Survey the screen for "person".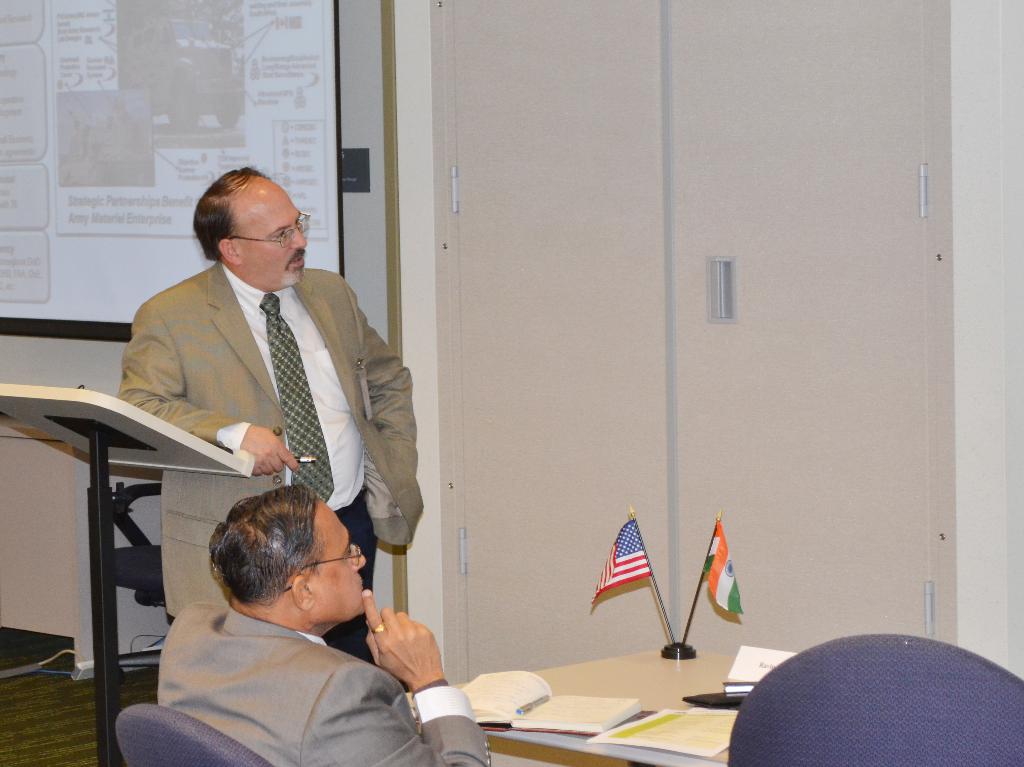
Survey found: crop(156, 483, 493, 766).
